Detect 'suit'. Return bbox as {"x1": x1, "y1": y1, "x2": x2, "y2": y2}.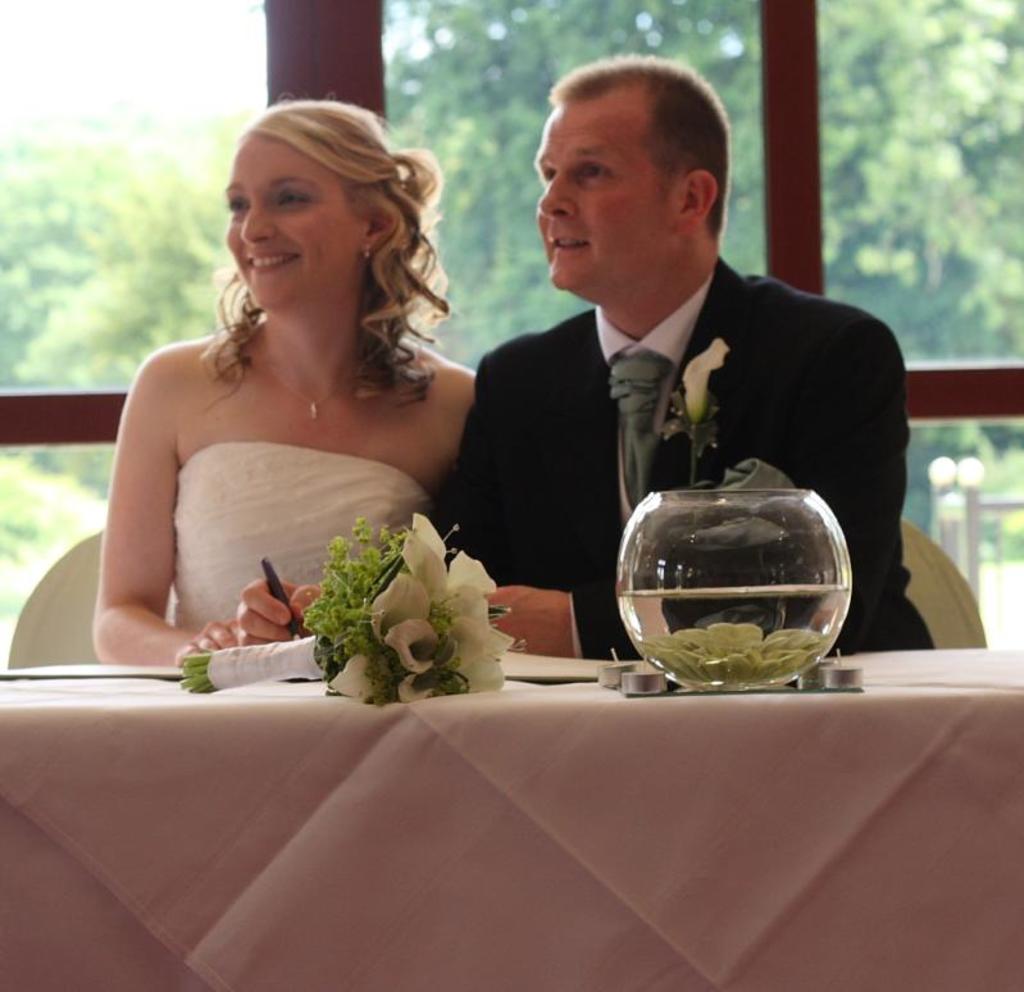
{"x1": 461, "y1": 232, "x2": 878, "y2": 682}.
